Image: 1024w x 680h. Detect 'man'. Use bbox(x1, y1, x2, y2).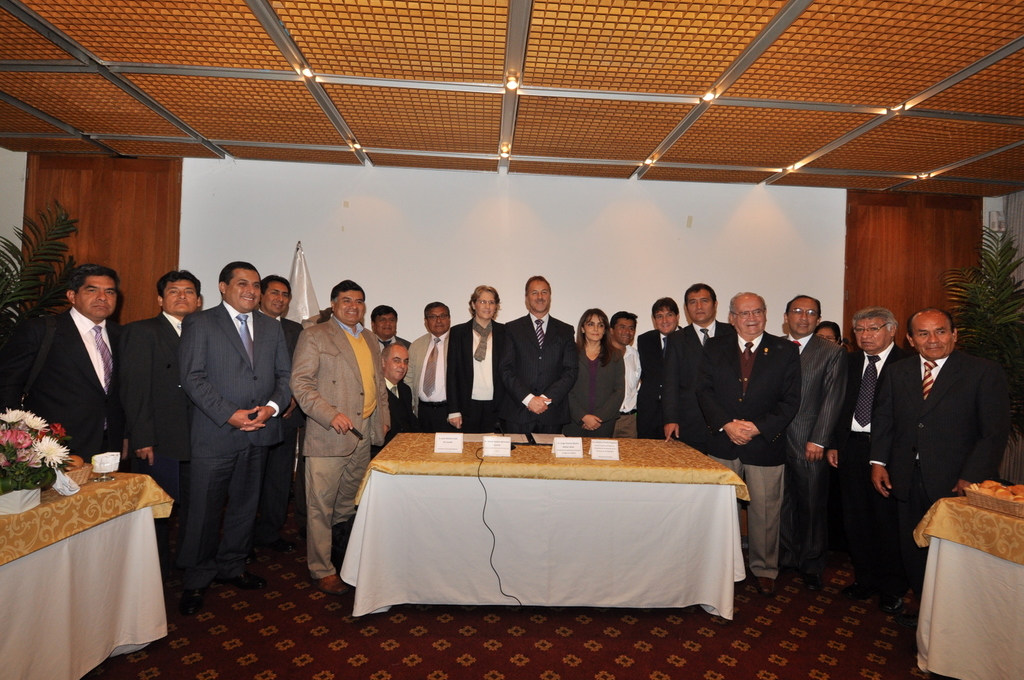
bbox(291, 278, 390, 592).
